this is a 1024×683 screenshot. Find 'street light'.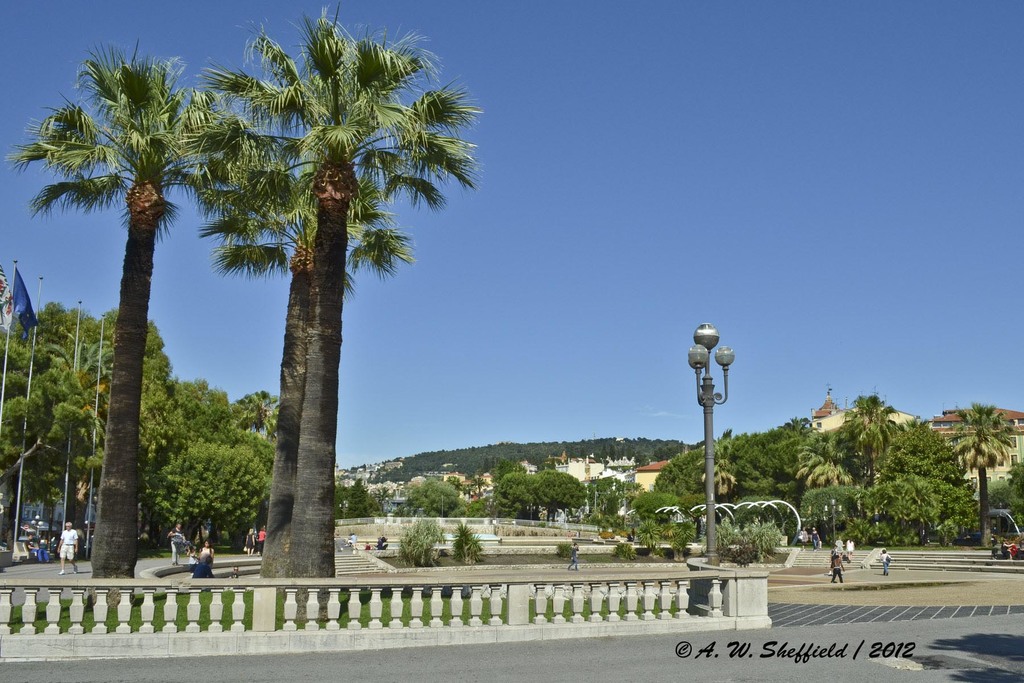
Bounding box: bbox(595, 490, 610, 513).
